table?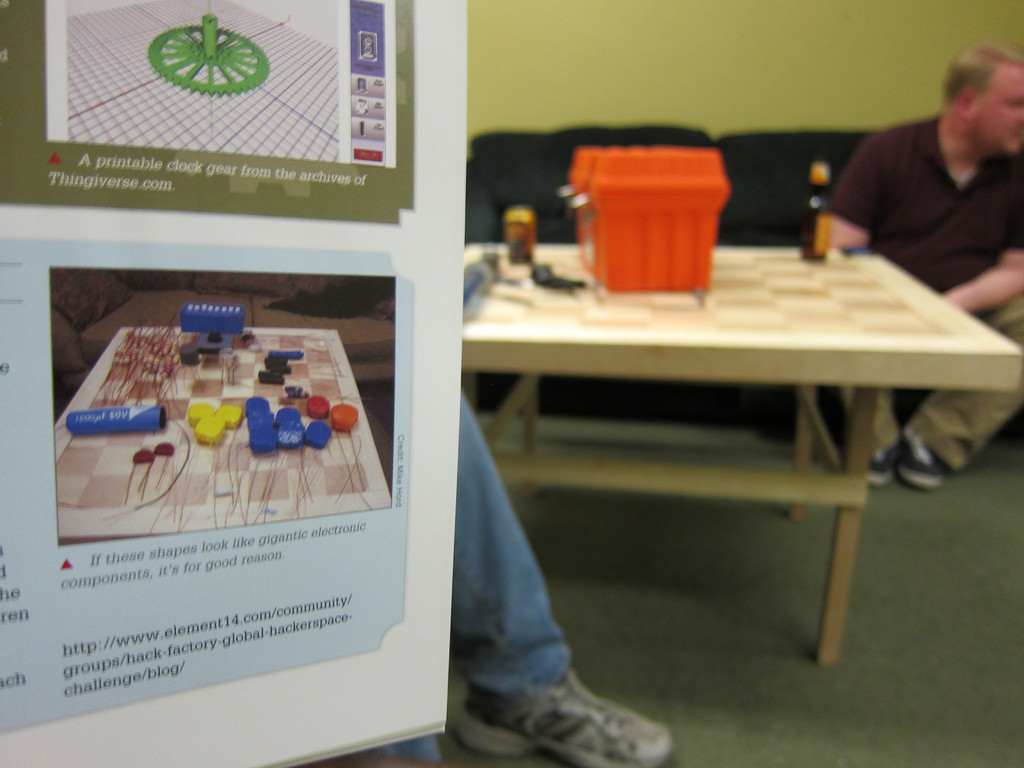
detection(463, 234, 1023, 668)
